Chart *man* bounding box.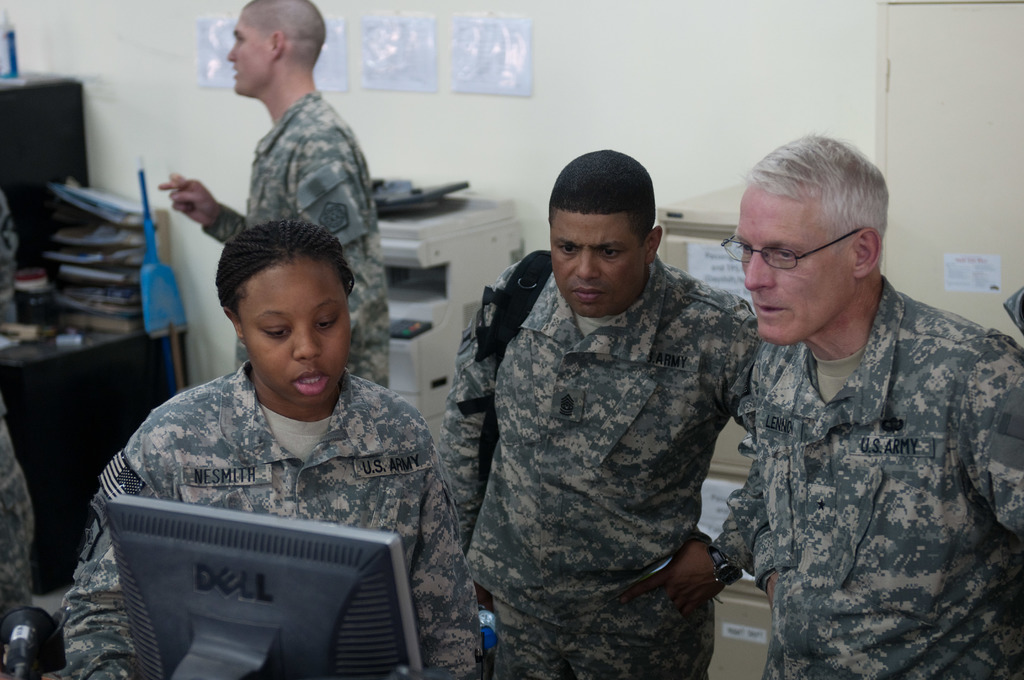
Charted: 158, 0, 388, 385.
